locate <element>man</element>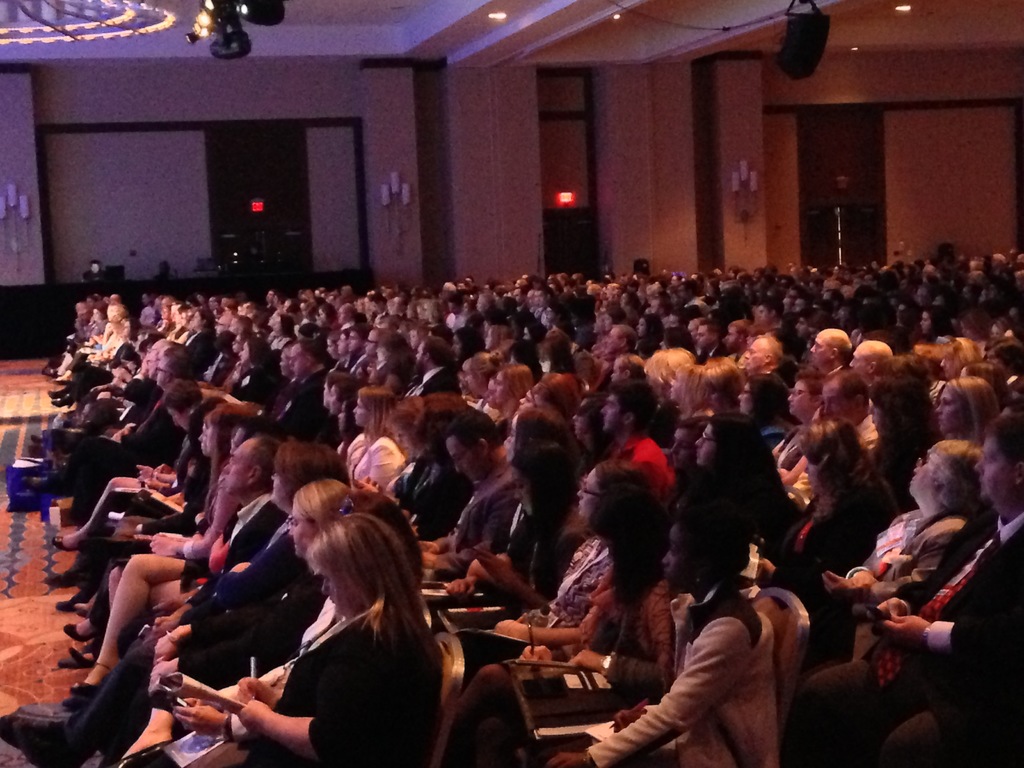
bbox=(268, 341, 326, 440)
